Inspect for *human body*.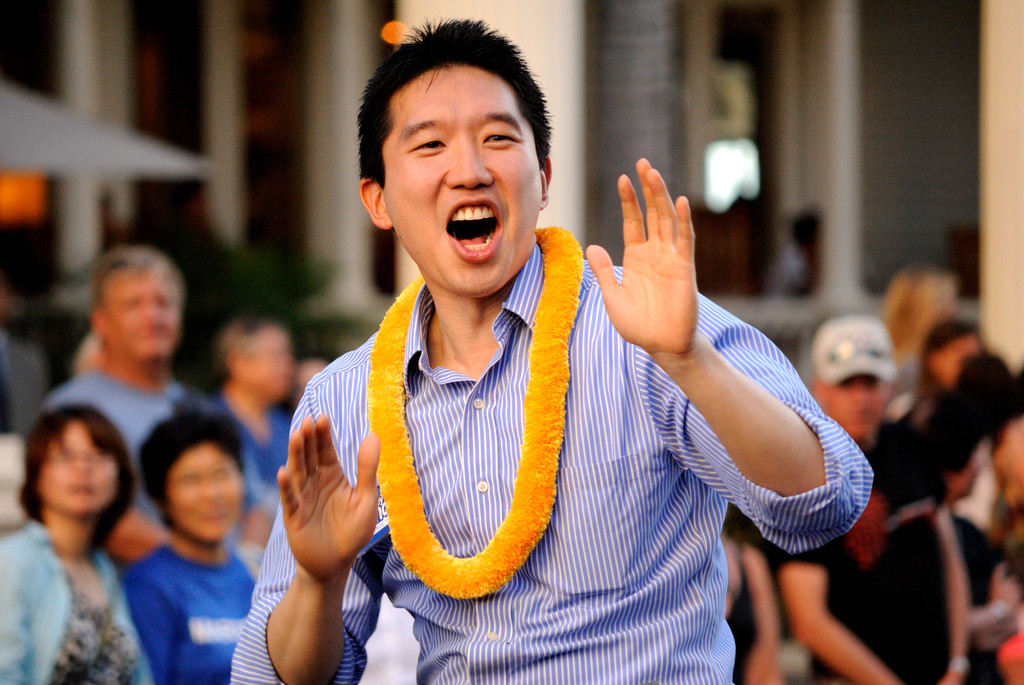
Inspection: detection(771, 312, 977, 684).
